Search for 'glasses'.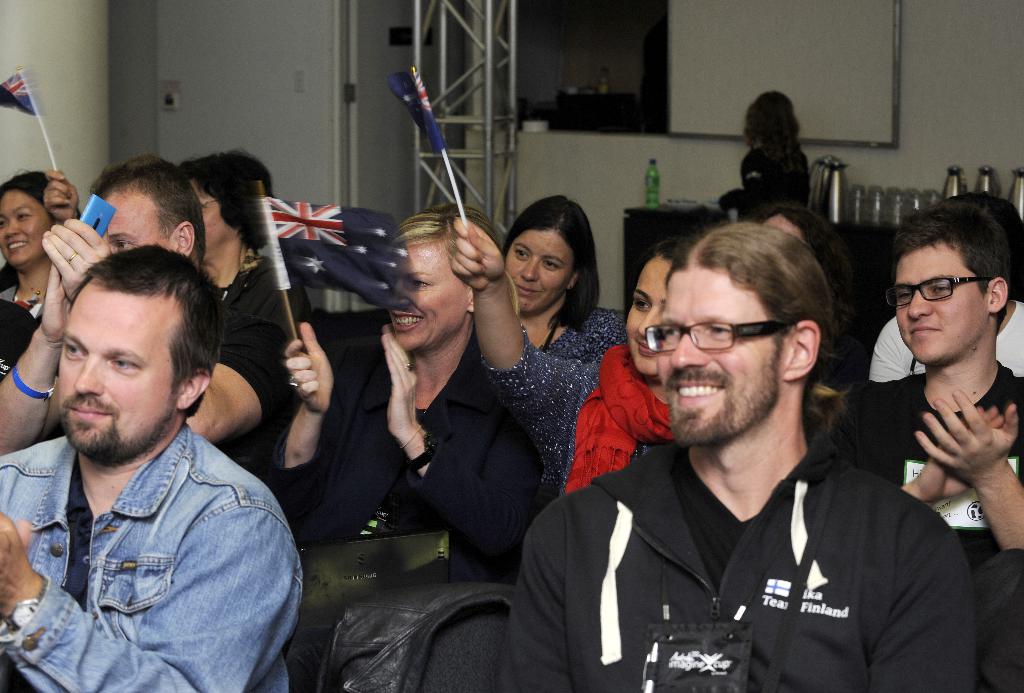
Found at (640,319,793,355).
